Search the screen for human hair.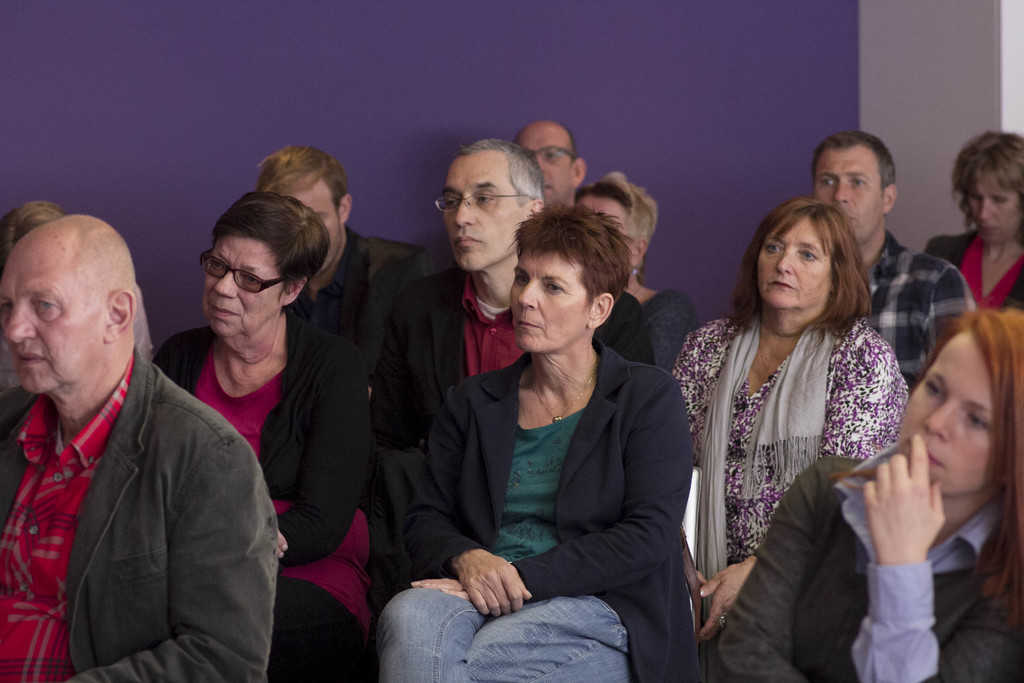
Found at left=814, top=130, right=898, bottom=192.
